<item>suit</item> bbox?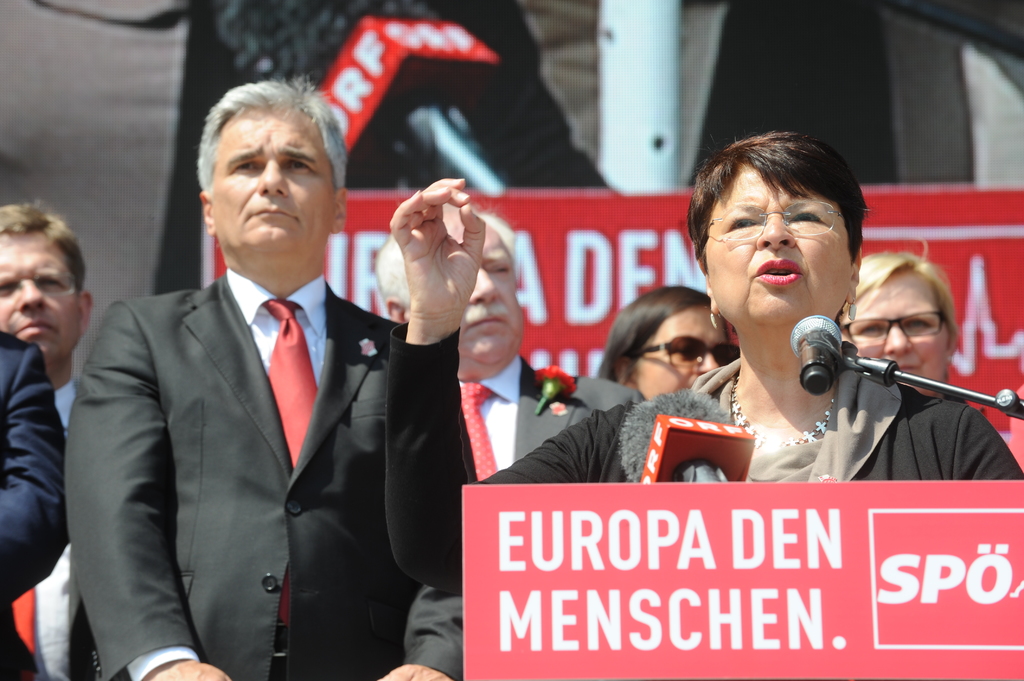
[left=71, top=147, right=403, bottom=679]
